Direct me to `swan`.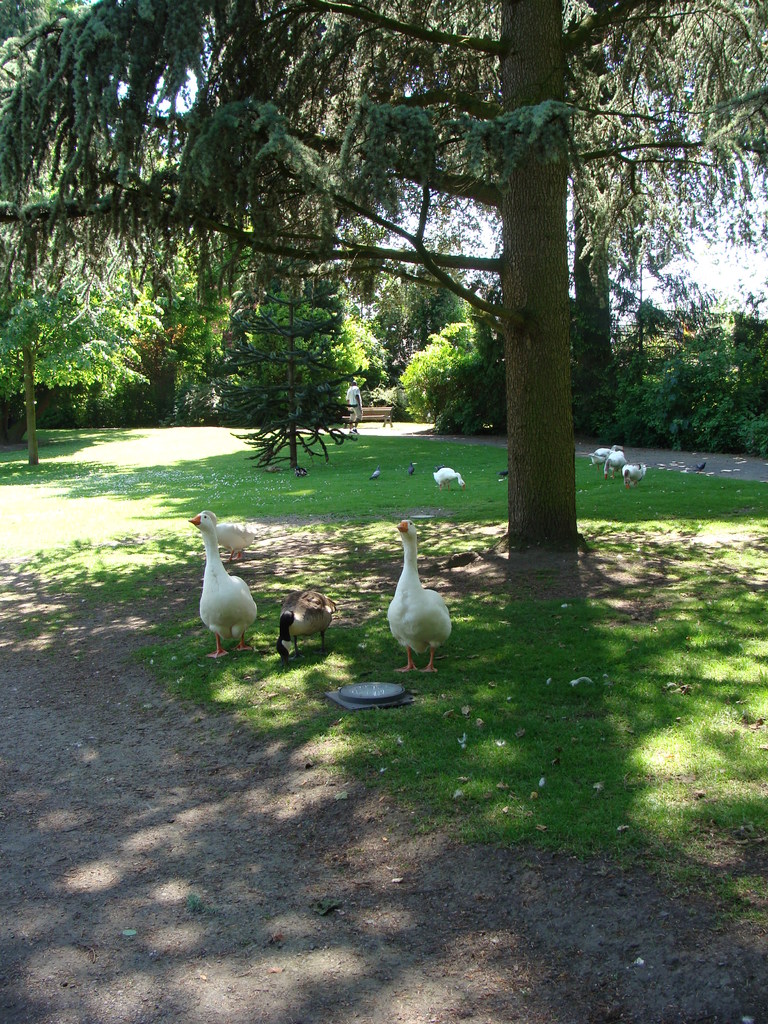
Direction: <bbox>378, 510, 459, 682</bbox>.
